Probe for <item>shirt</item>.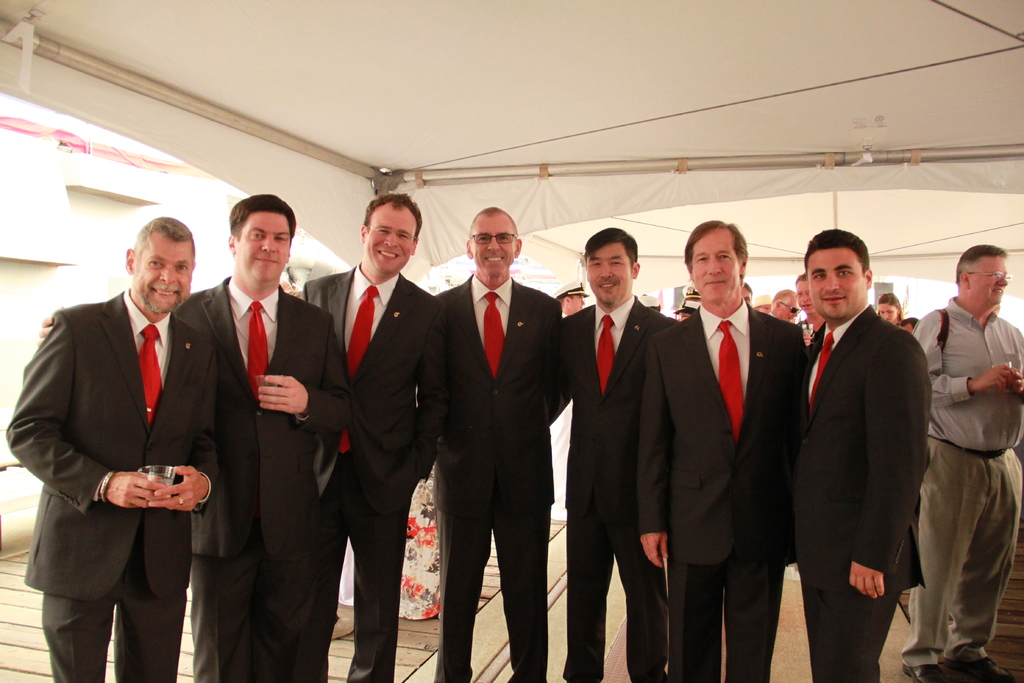
Probe result: {"x1": 229, "y1": 278, "x2": 279, "y2": 373}.
